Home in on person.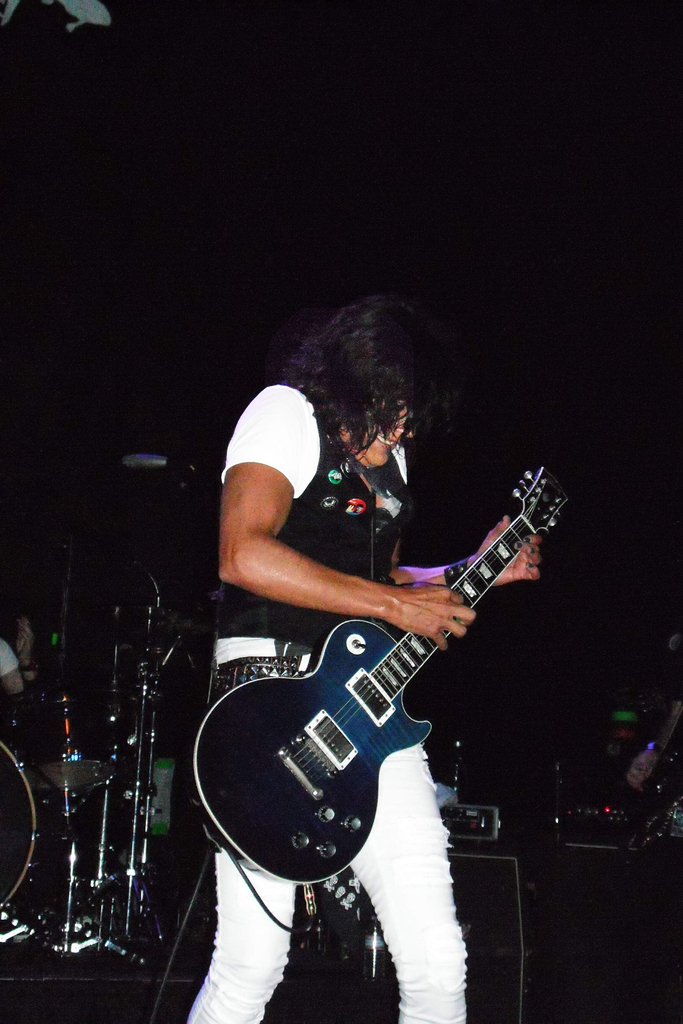
Homed in at Rect(623, 660, 682, 788).
